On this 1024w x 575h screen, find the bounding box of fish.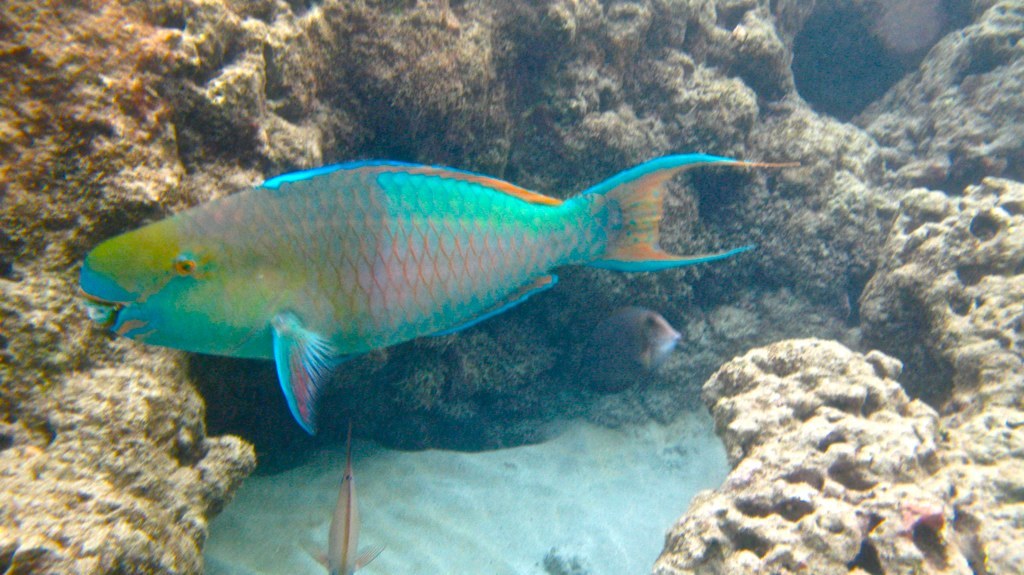
Bounding box: detection(300, 419, 389, 574).
